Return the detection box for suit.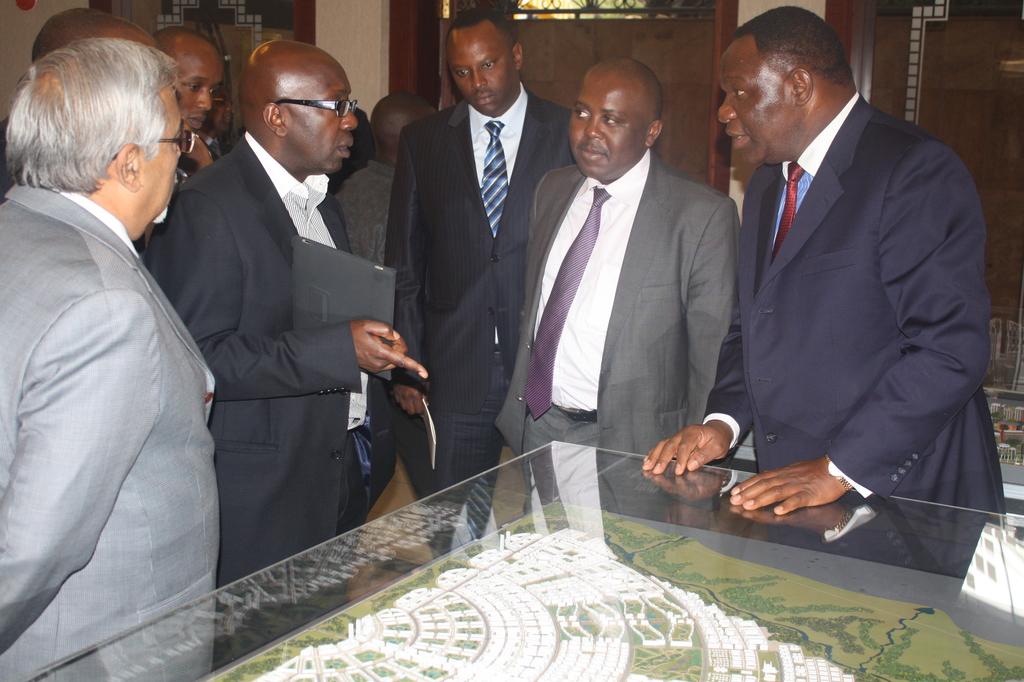
bbox(140, 131, 372, 660).
